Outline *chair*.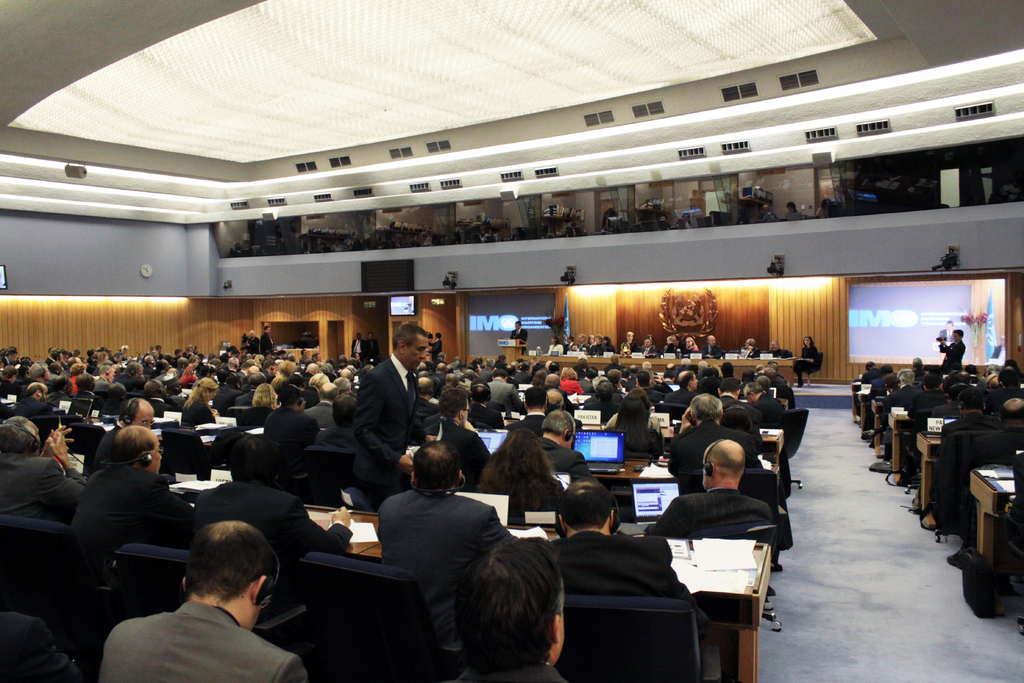
Outline: Rect(741, 519, 779, 549).
